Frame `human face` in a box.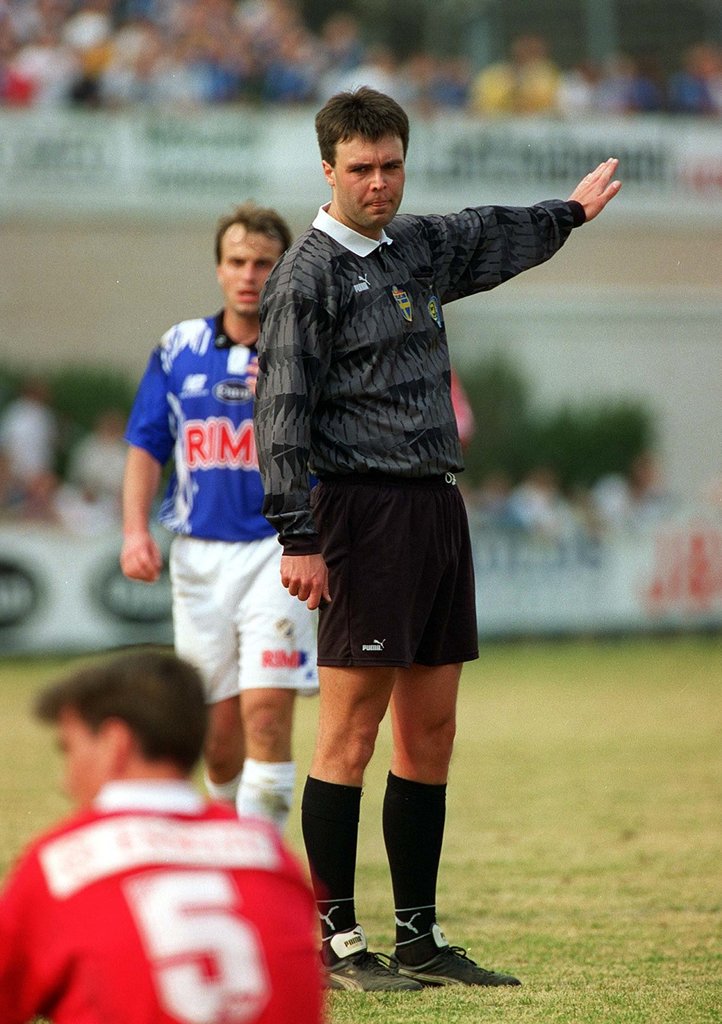
220,225,278,311.
